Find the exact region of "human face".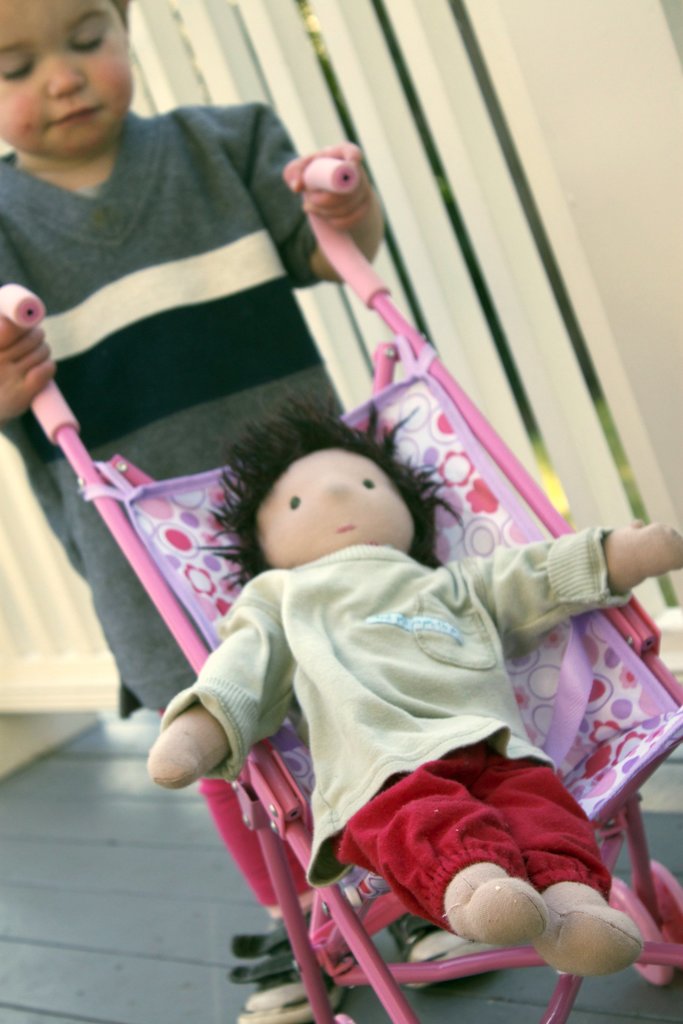
Exact region: (left=0, top=0, right=132, bottom=167).
